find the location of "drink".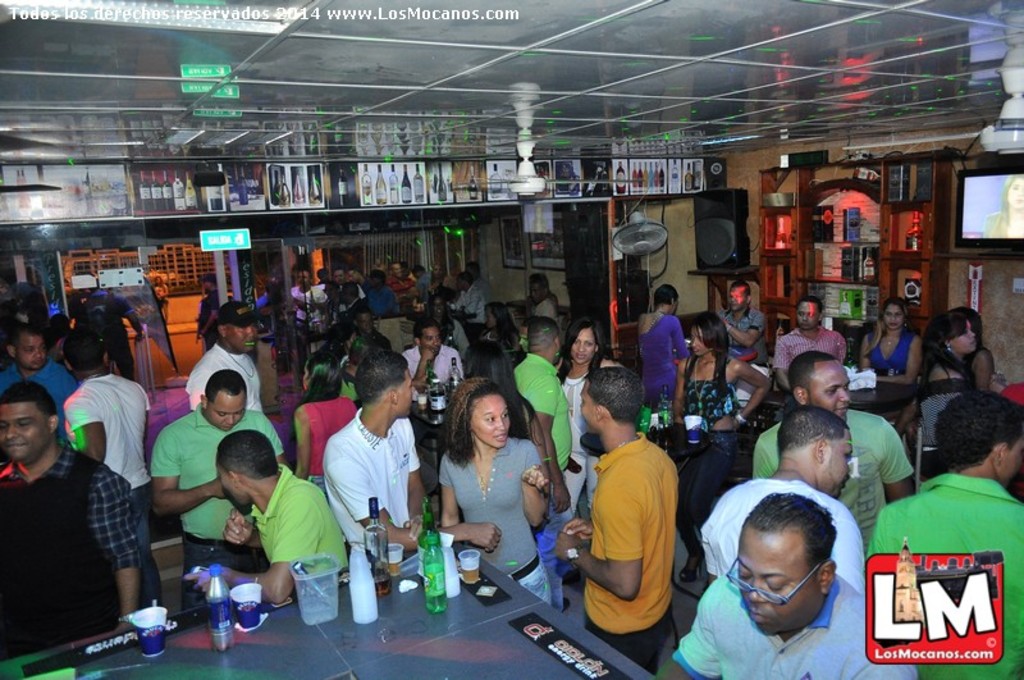
Location: Rect(302, 589, 338, 627).
